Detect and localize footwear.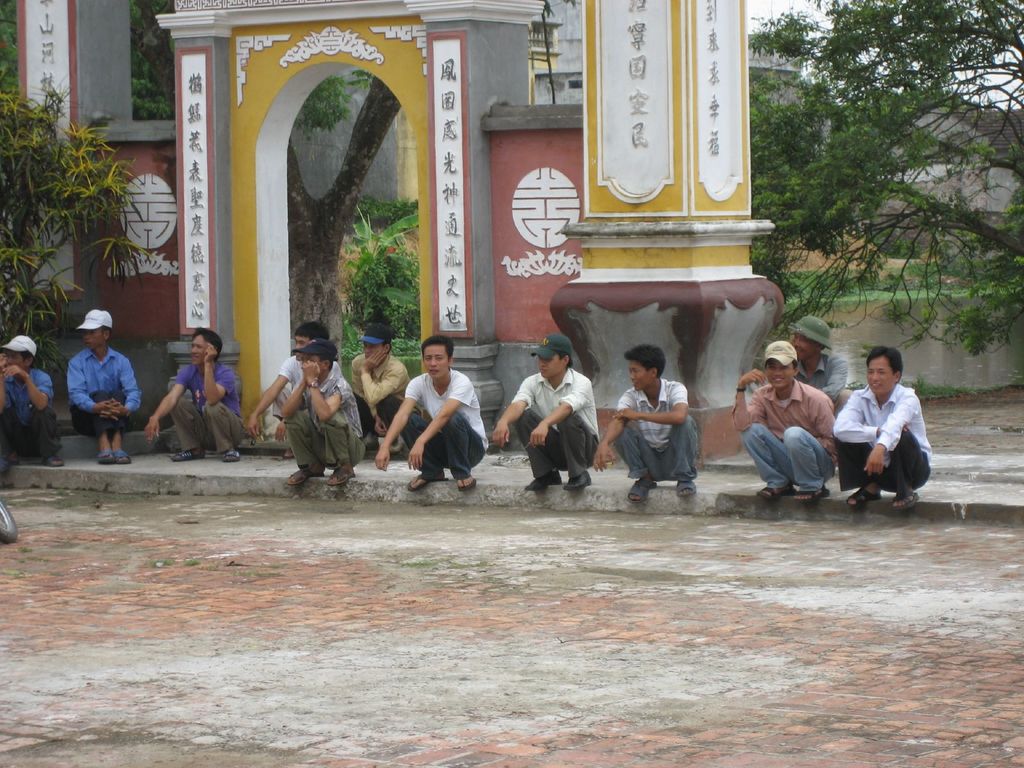
Localized at pyautogui.locateOnScreen(398, 474, 435, 492).
